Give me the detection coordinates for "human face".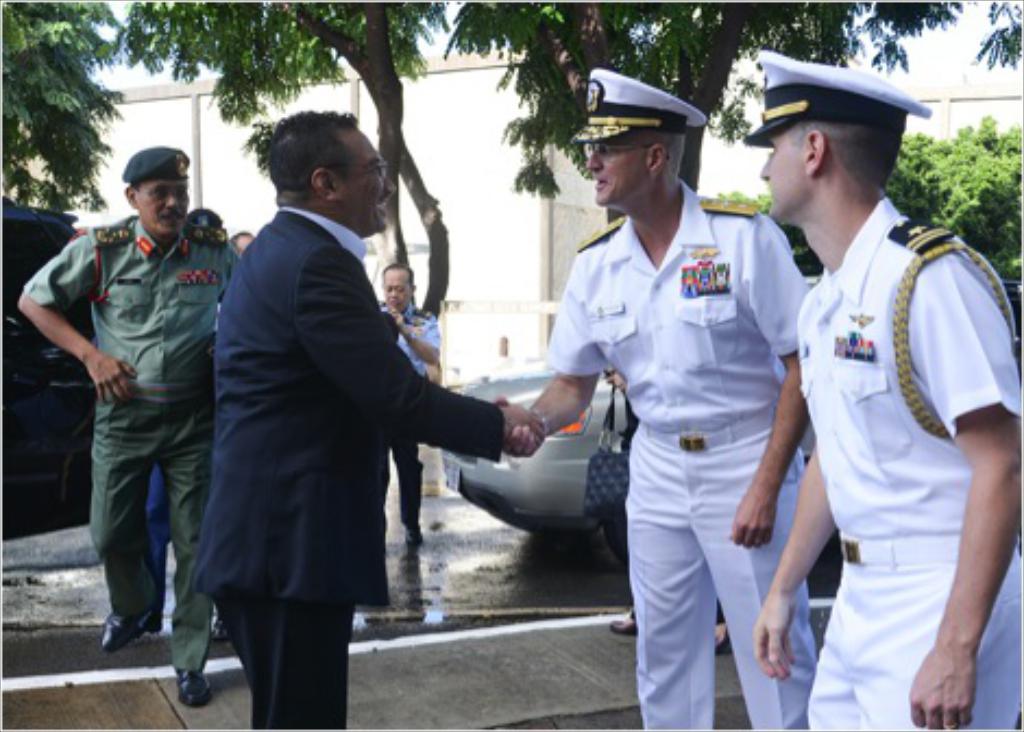
BBox(763, 124, 806, 227).
